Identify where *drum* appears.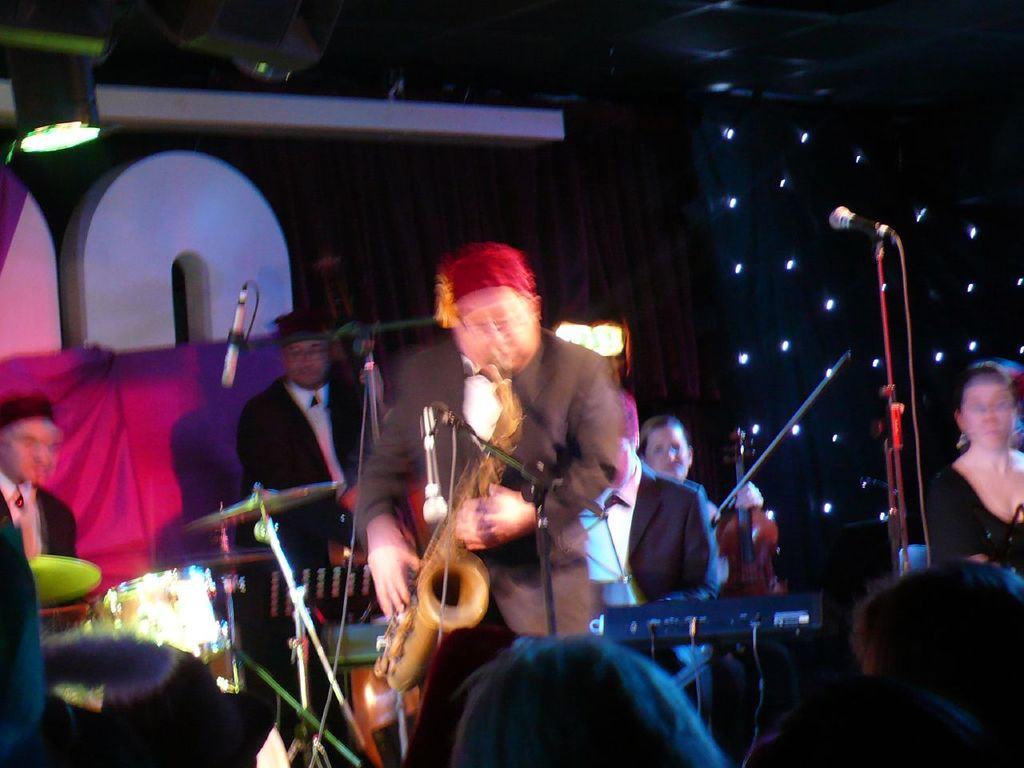
Appears at <bbox>95, 570, 227, 668</bbox>.
